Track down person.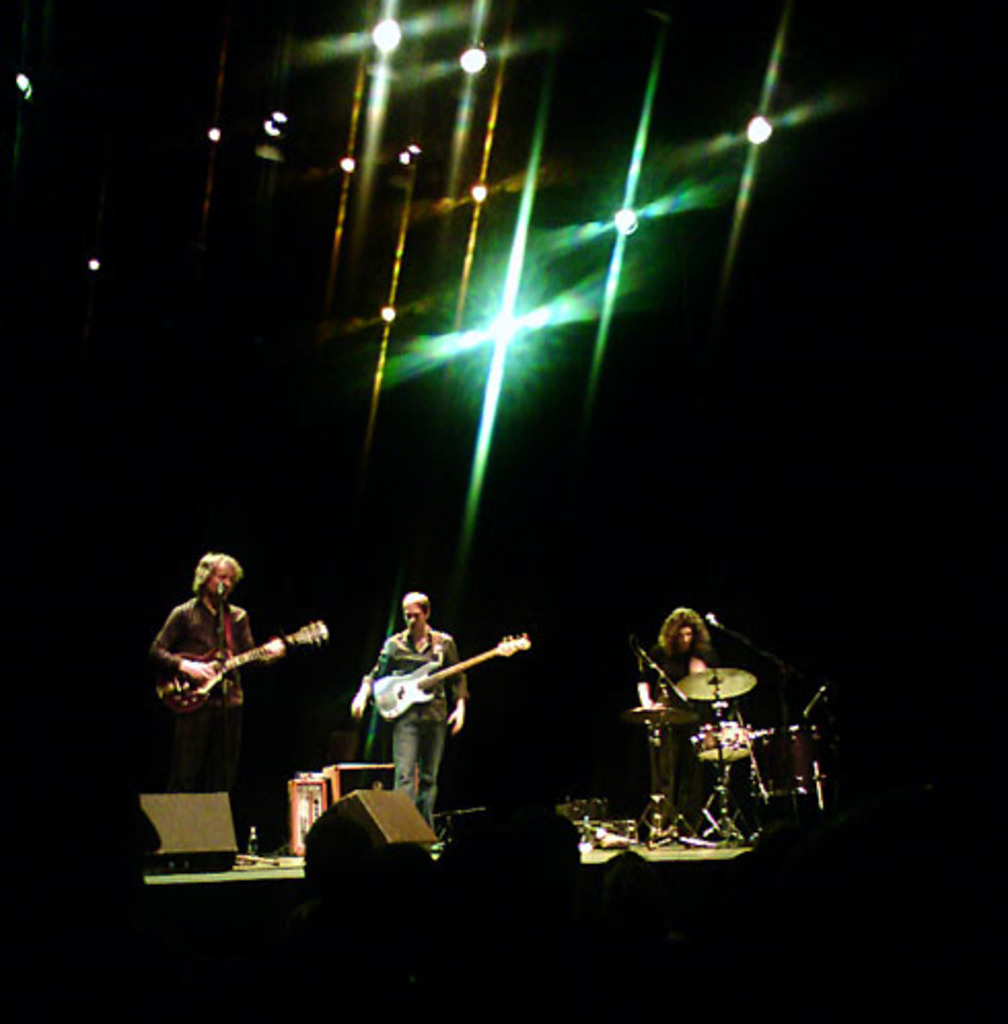
Tracked to BBox(642, 607, 712, 841).
